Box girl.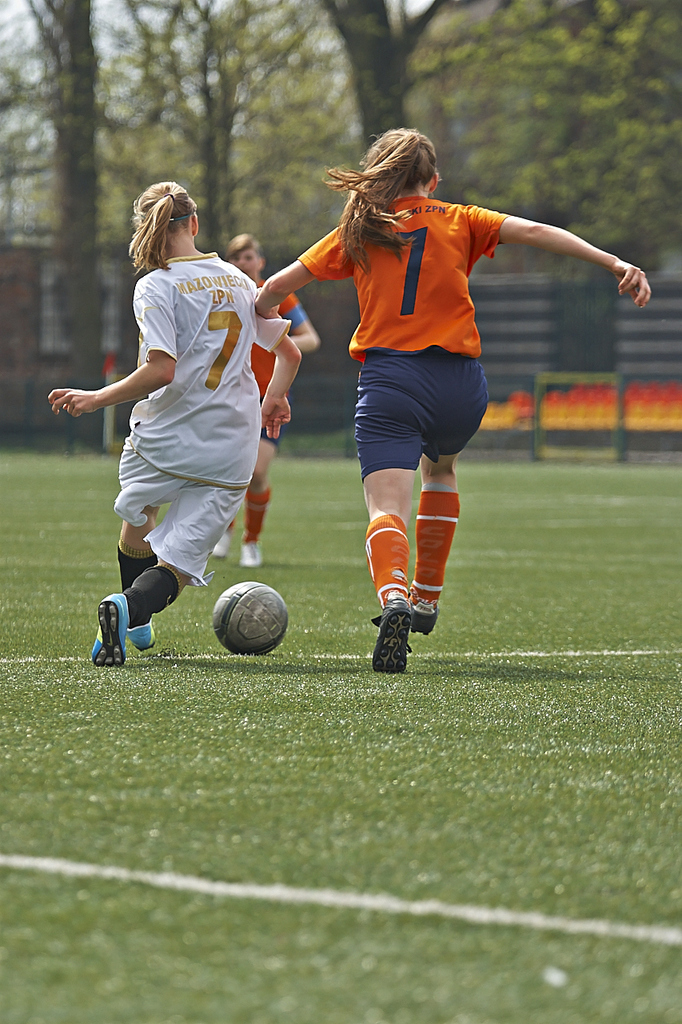
(213,236,318,566).
